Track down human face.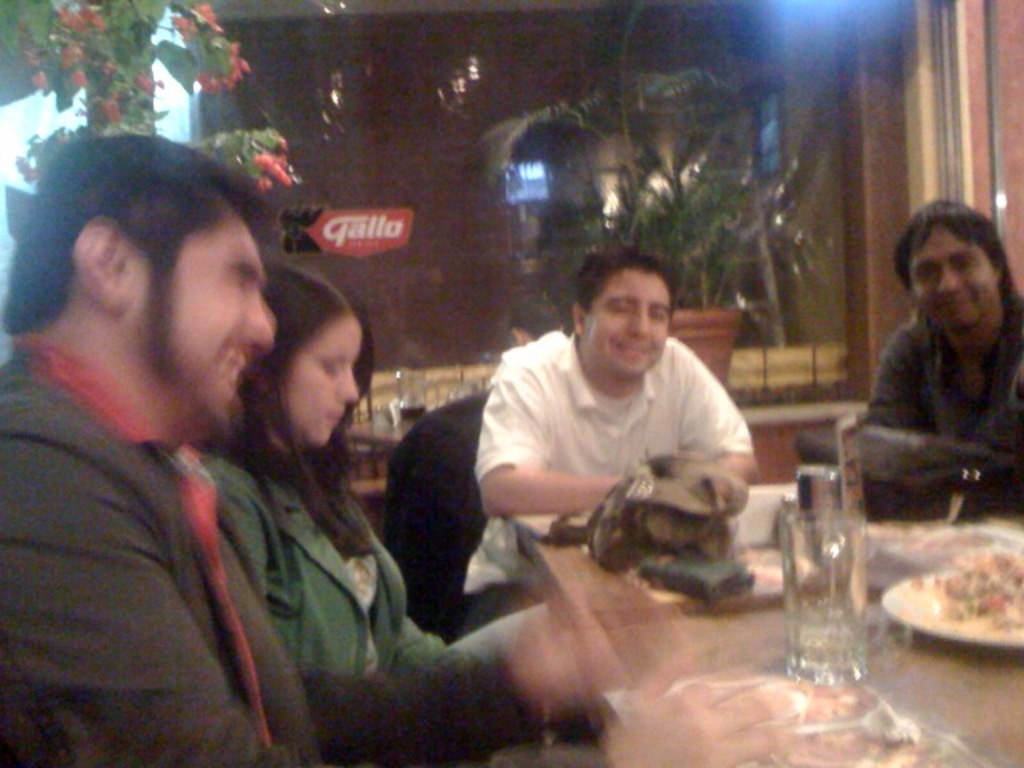
Tracked to bbox=[163, 213, 275, 442].
